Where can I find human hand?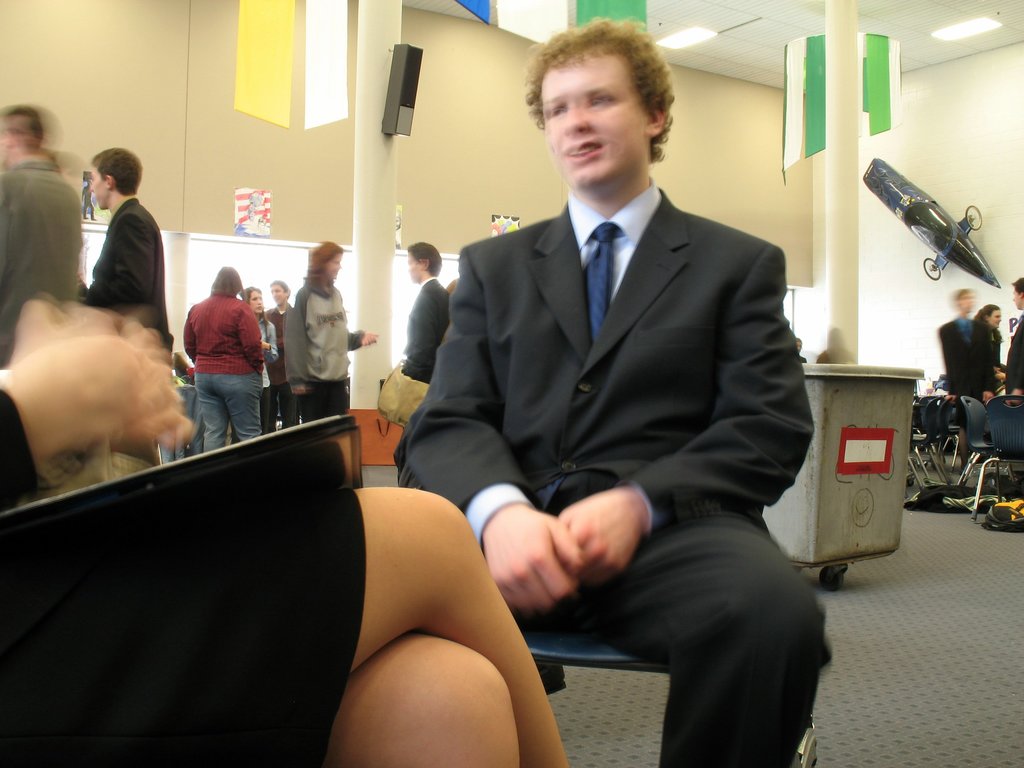
You can find it at 992/366/1004/380.
